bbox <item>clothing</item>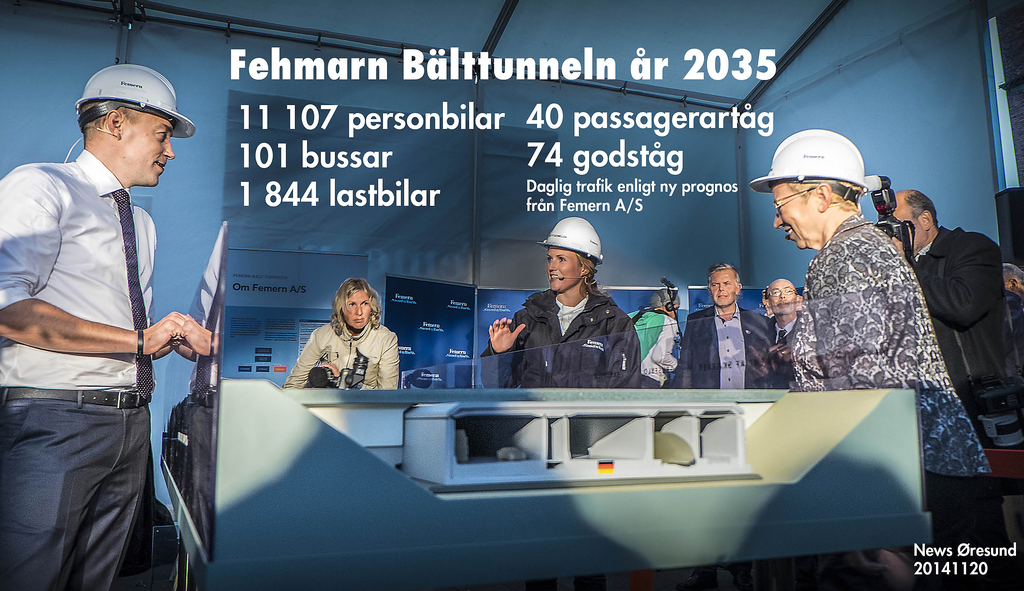
281:277:402:385
